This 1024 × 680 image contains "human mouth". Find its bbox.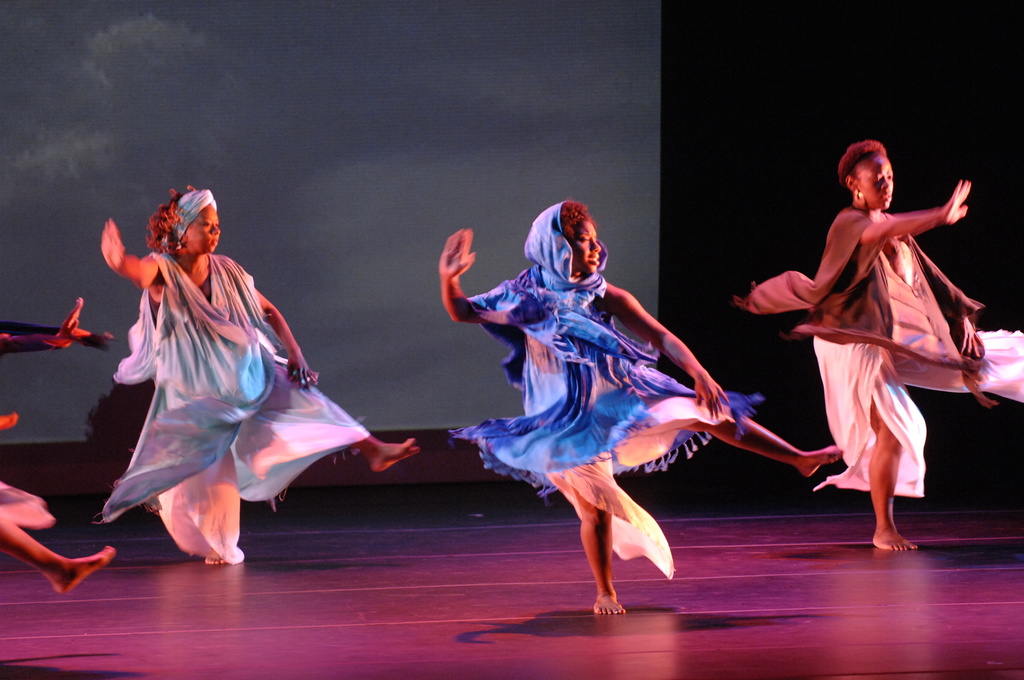
l=878, t=191, r=892, b=203.
